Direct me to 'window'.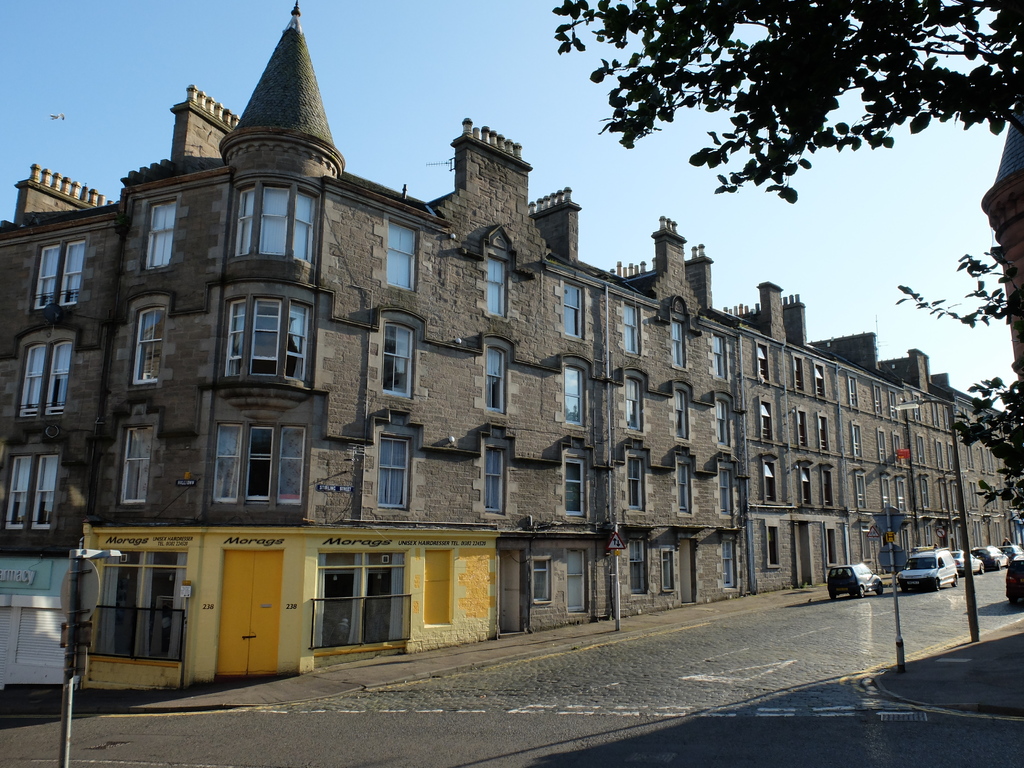
Direction: x1=914, y1=391, x2=922, y2=424.
